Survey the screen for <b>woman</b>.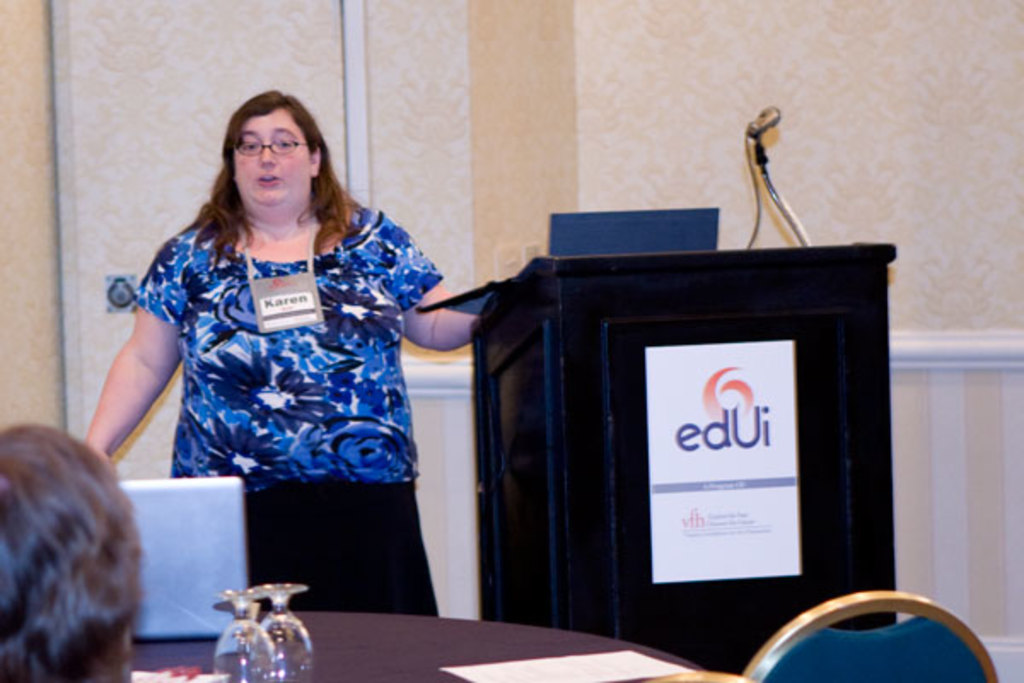
Survey found: bbox=[102, 92, 471, 623].
